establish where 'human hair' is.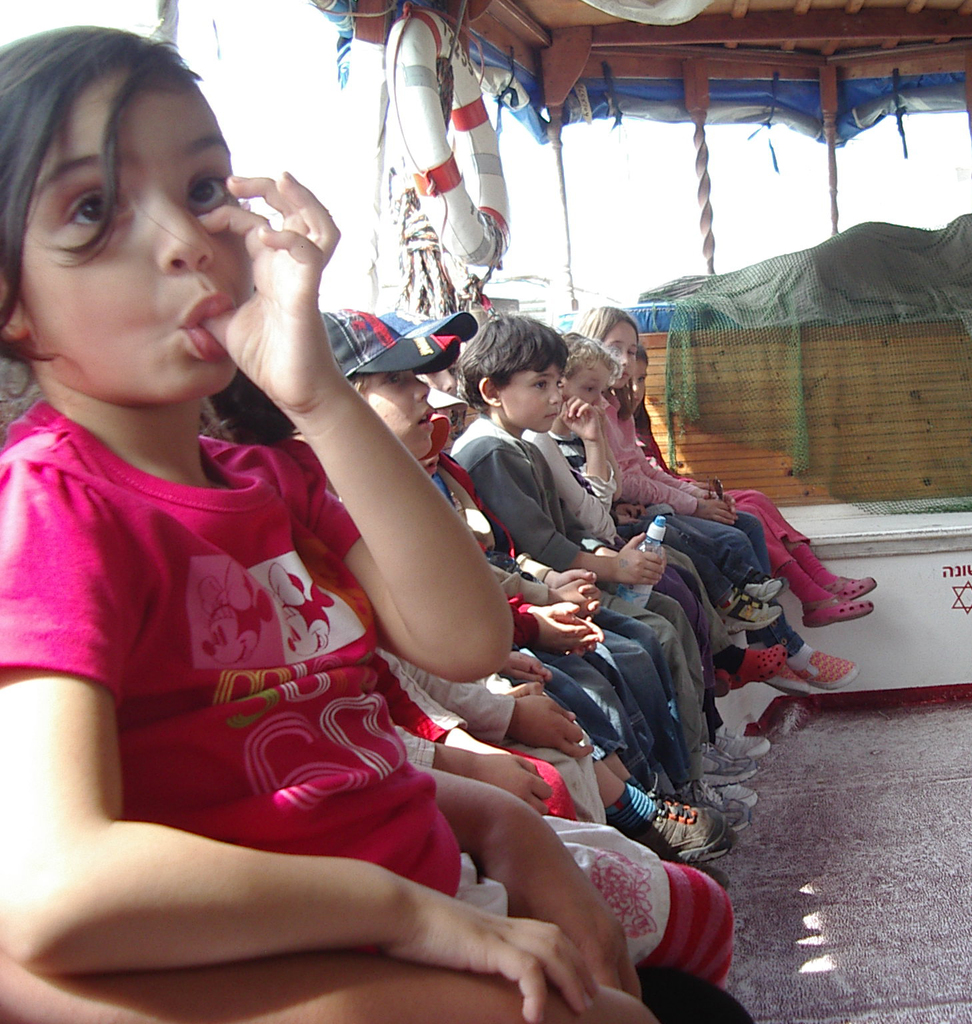
Established at [left=456, top=314, right=568, bottom=421].
